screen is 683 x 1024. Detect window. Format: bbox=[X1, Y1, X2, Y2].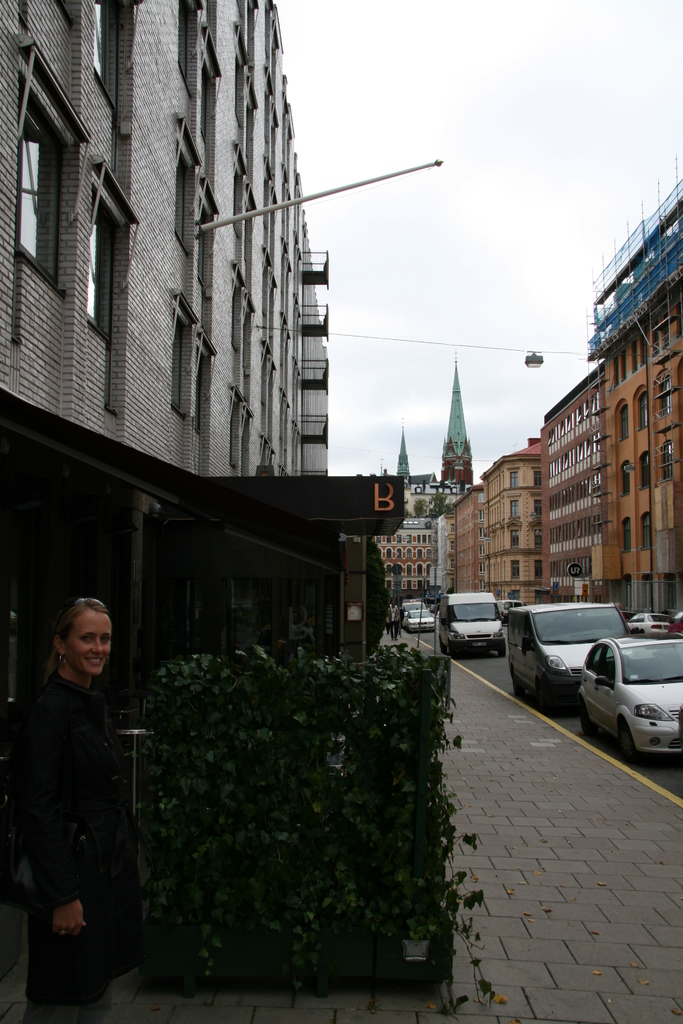
bbox=[629, 338, 636, 371].
